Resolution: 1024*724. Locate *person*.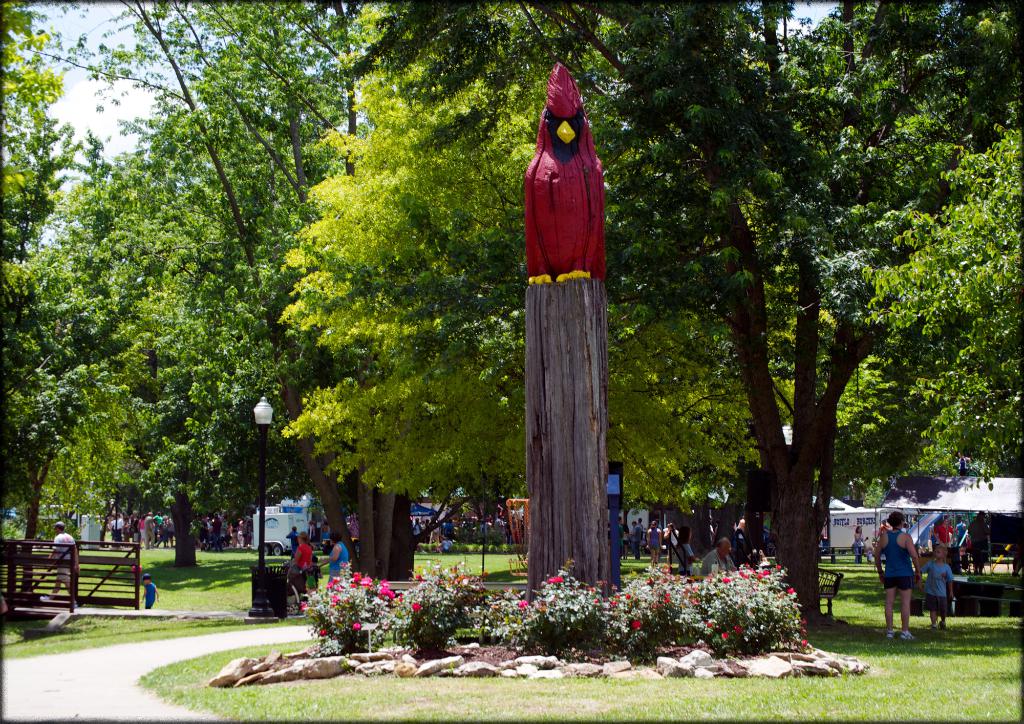
{"x1": 49, "y1": 521, "x2": 84, "y2": 591}.
